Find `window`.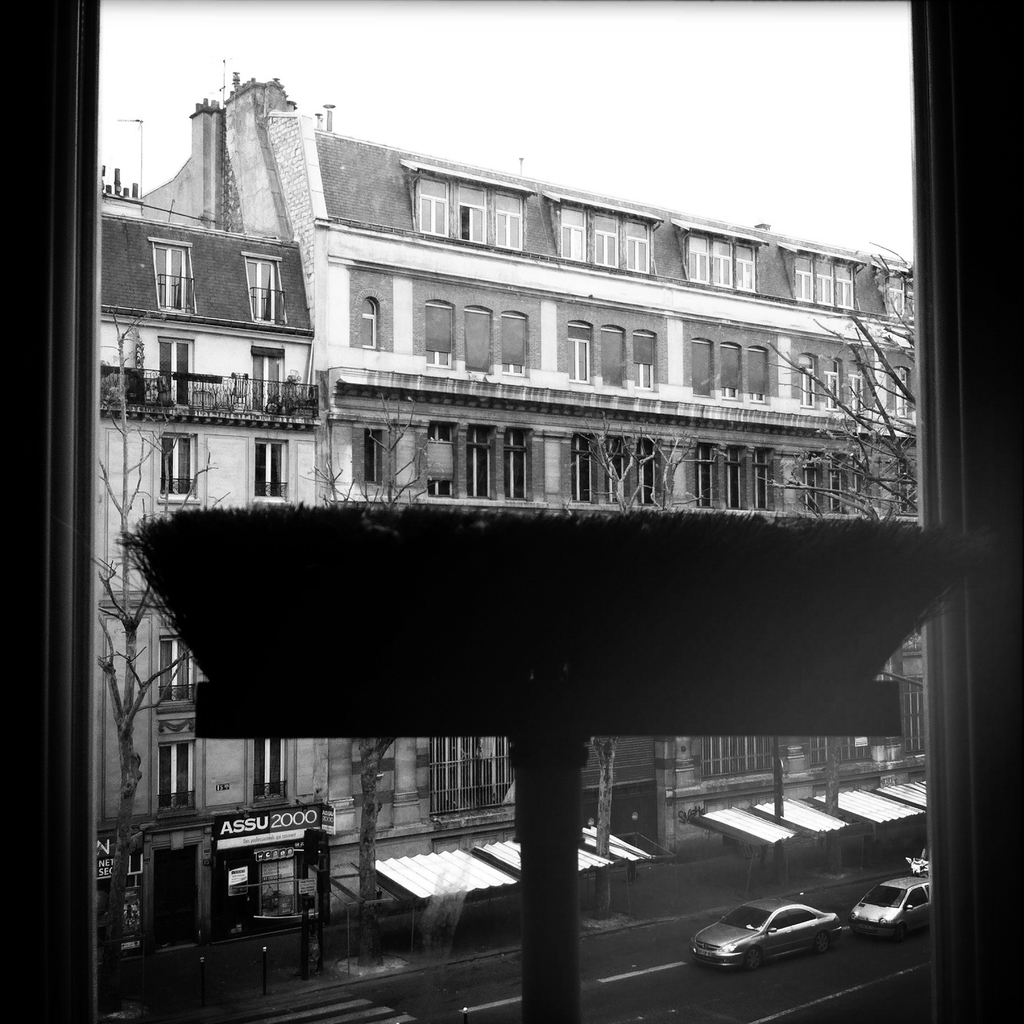
<box>147,423,205,507</box>.
